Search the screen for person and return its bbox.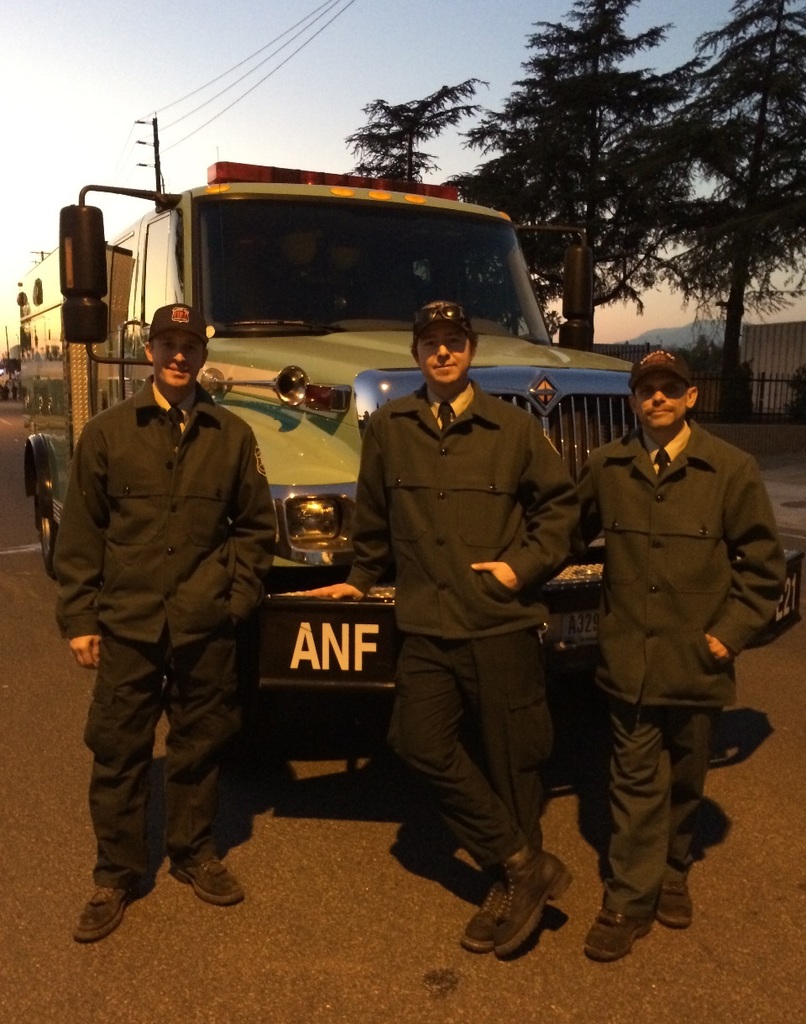
Found: 60:301:272:937.
